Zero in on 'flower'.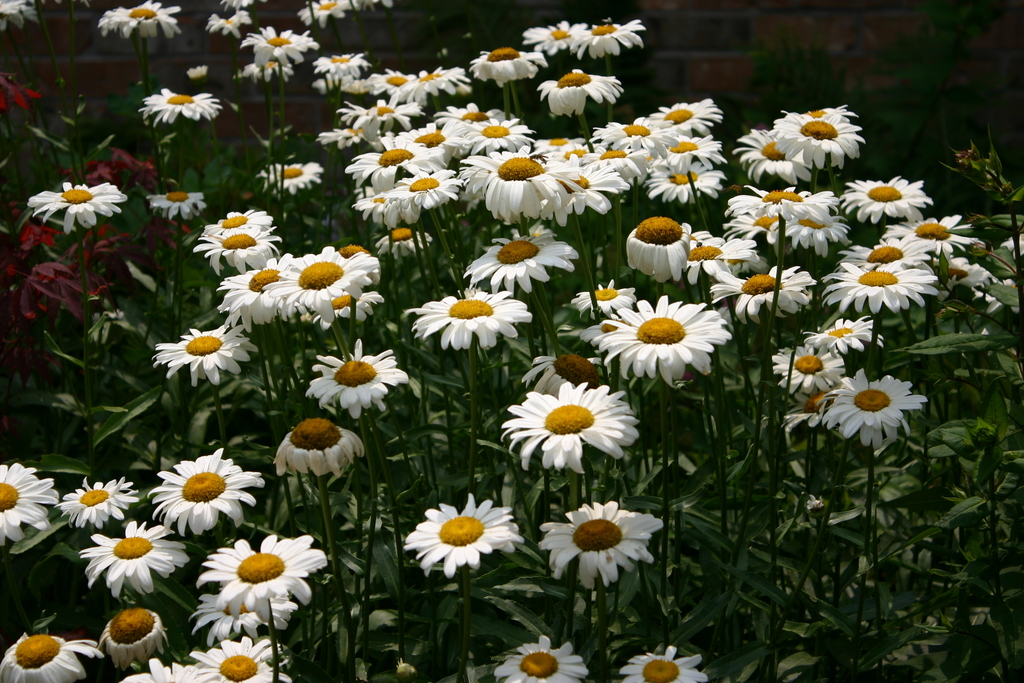
Zeroed in: l=0, t=462, r=60, b=538.
